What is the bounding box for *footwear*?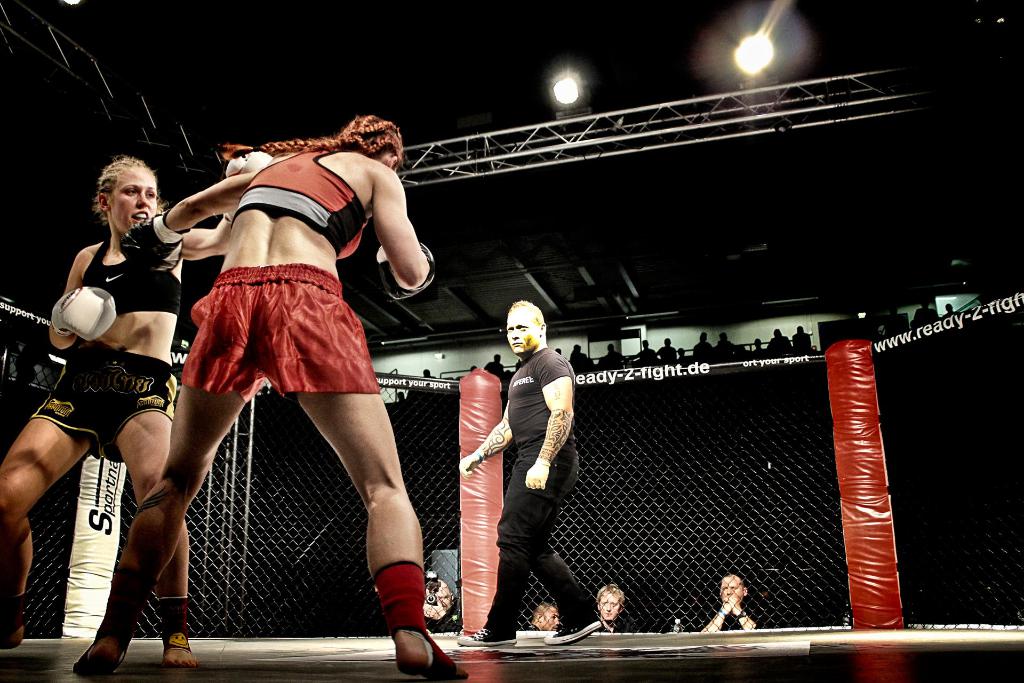
<bbox>543, 609, 605, 646</bbox>.
